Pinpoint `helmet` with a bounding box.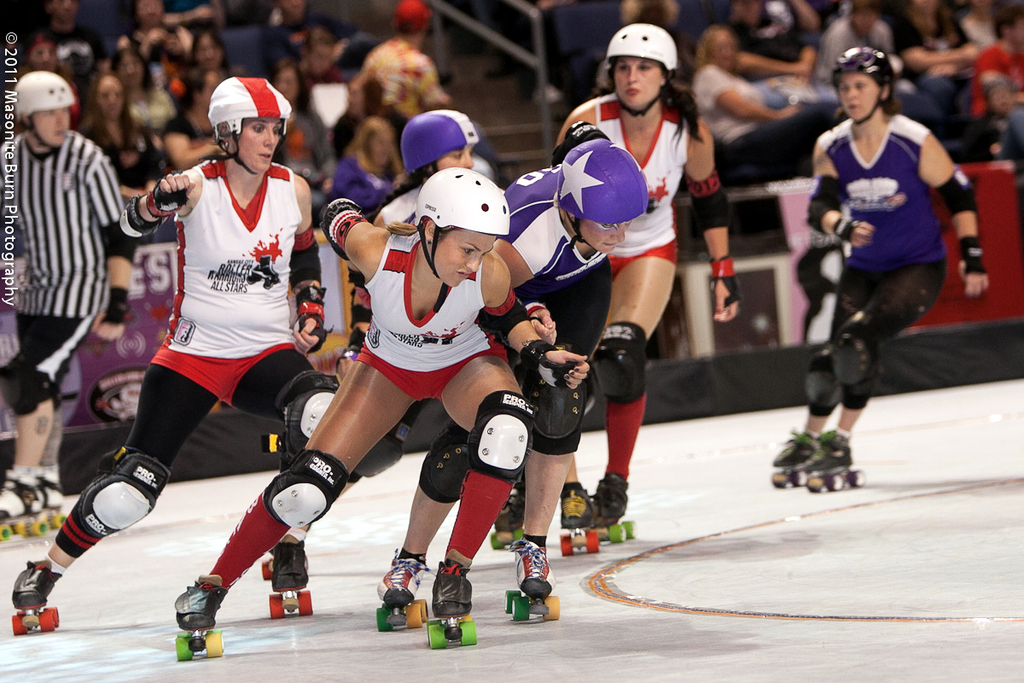
(400, 108, 482, 190).
